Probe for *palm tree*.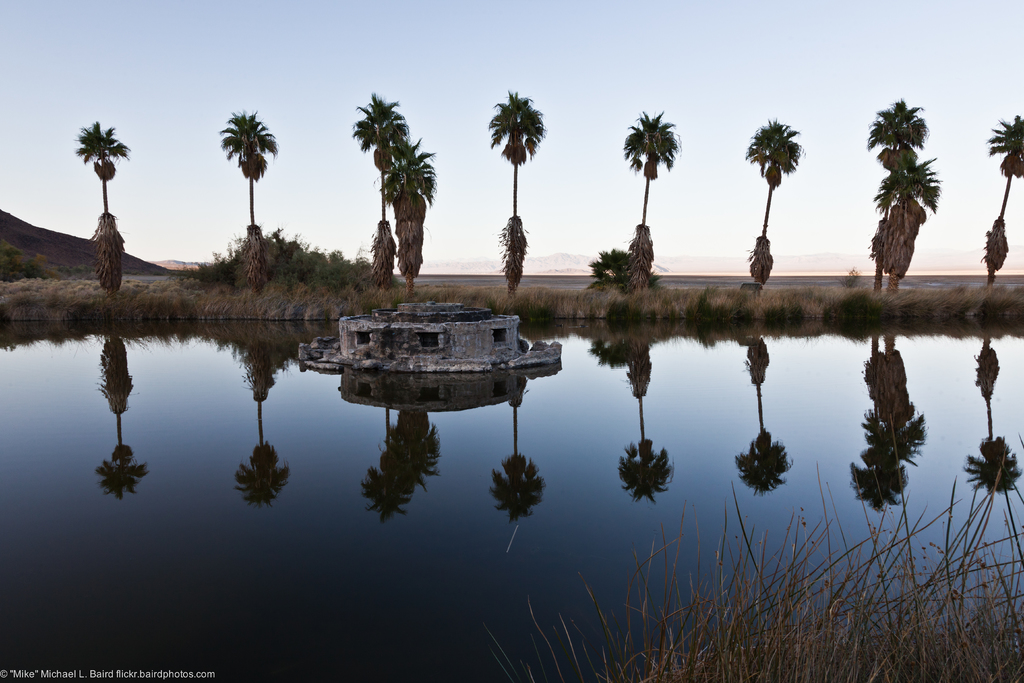
Probe result: {"x1": 843, "y1": 435, "x2": 902, "y2": 502}.
